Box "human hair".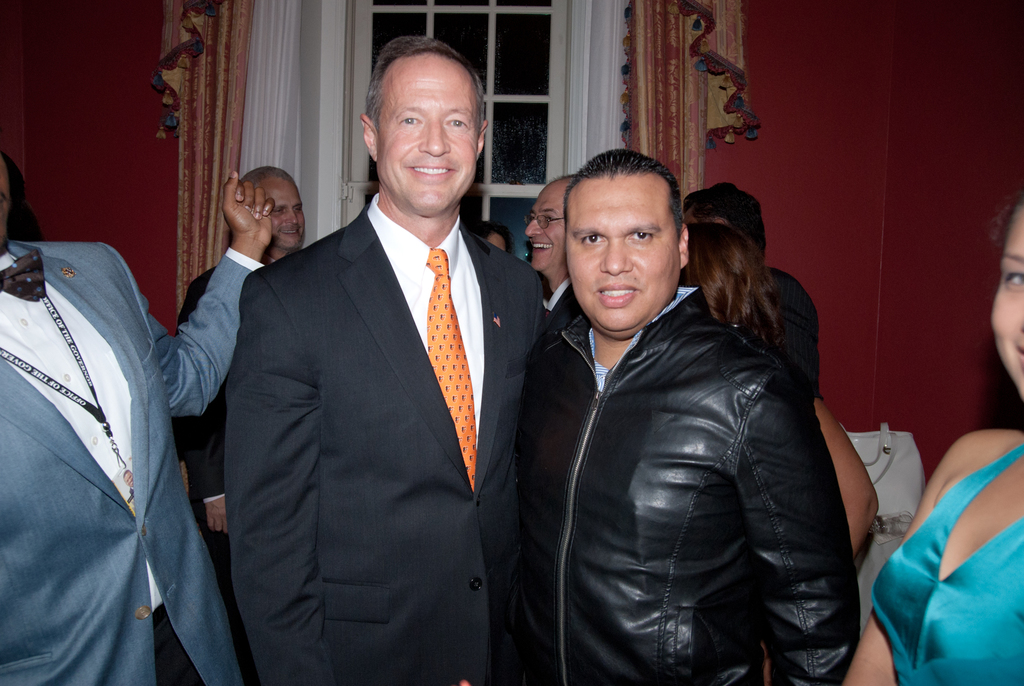
<bbox>564, 147, 685, 252</bbox>.
